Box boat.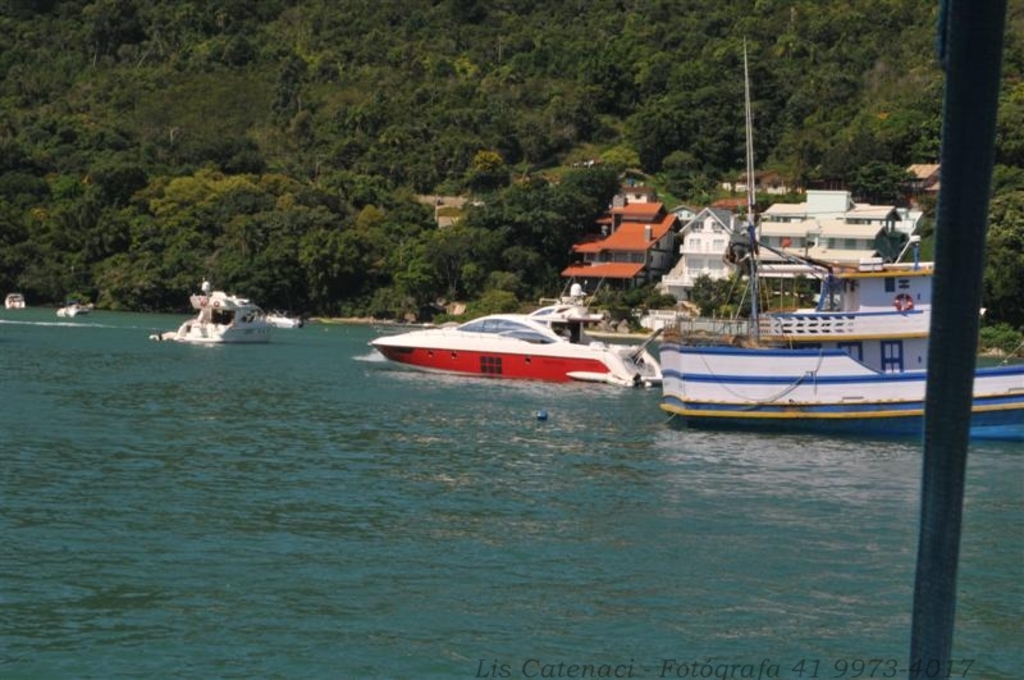
bbox=[54, 297, 111, 319].
